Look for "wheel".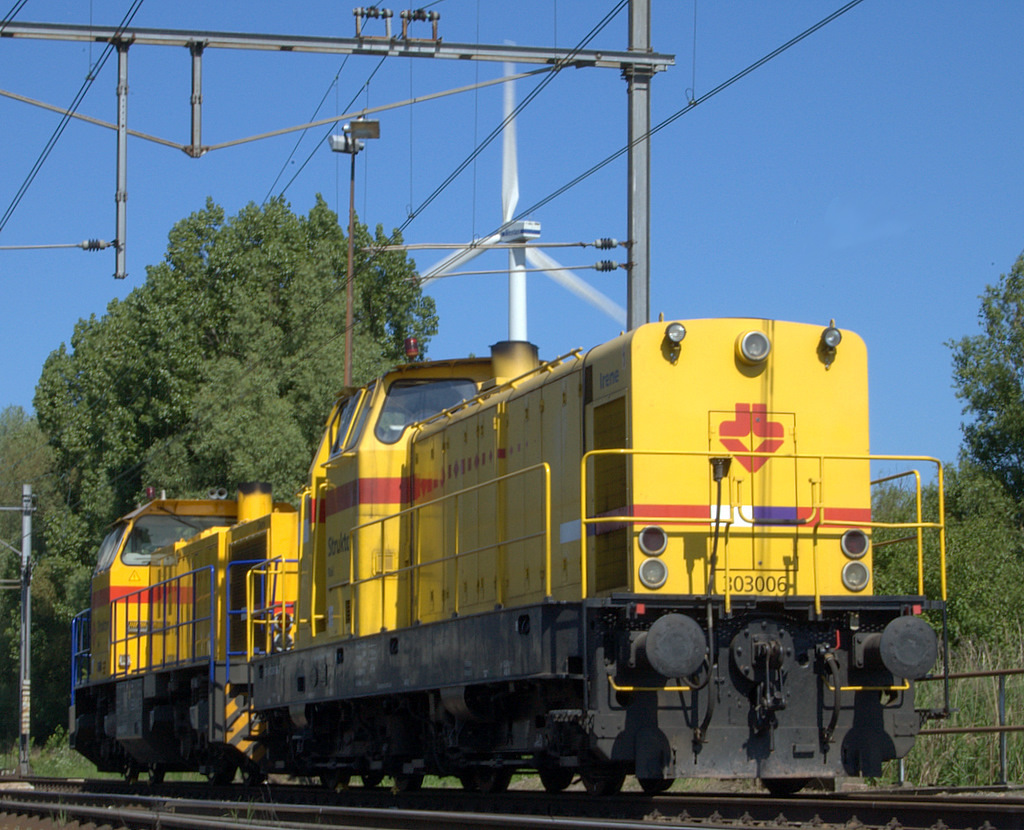
Found: rect(377, 762, 431, 792).
